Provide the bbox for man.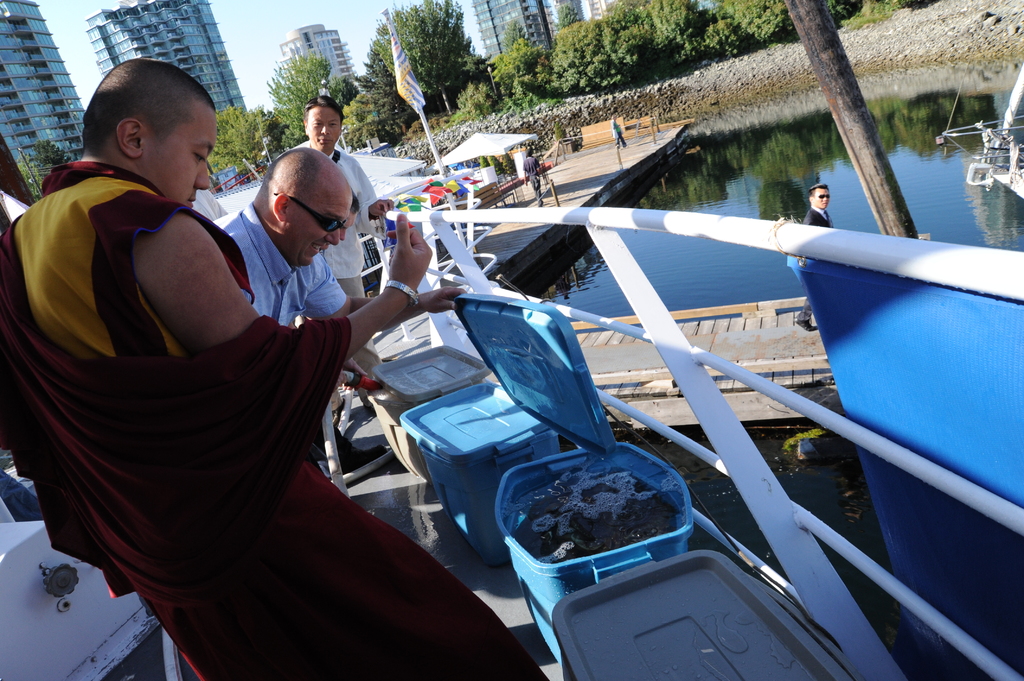
(left=211, top=147, right=467, bottom=396).
